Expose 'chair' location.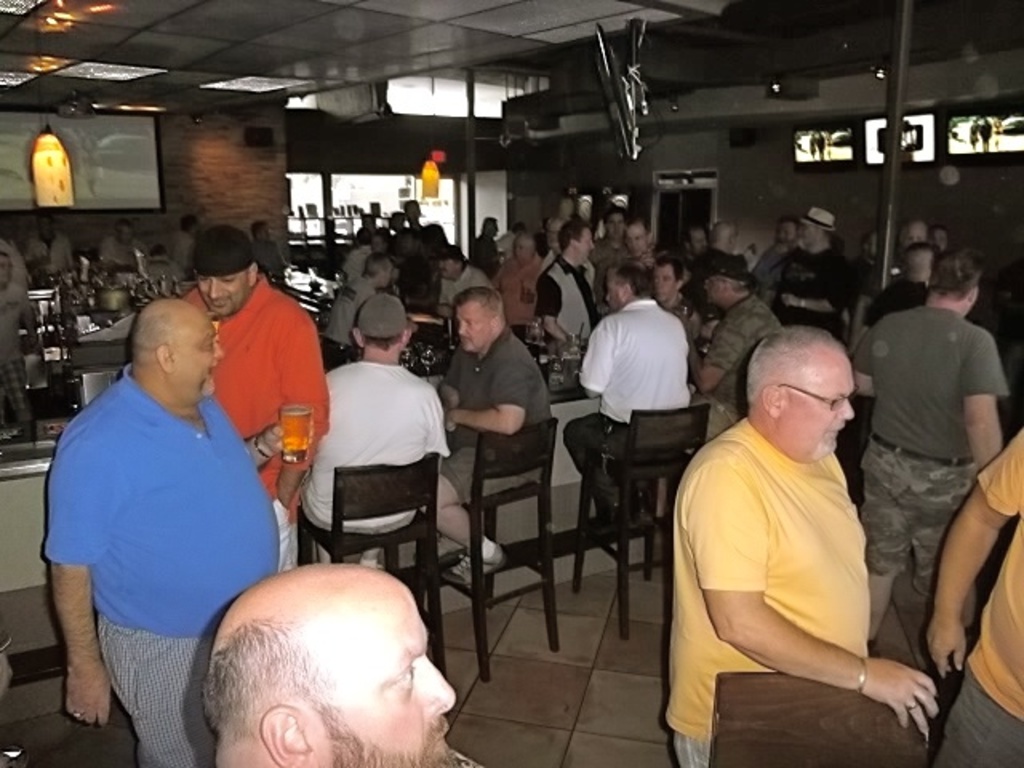
Exposed at (left=566, top=421, right=696, bottom=626).
